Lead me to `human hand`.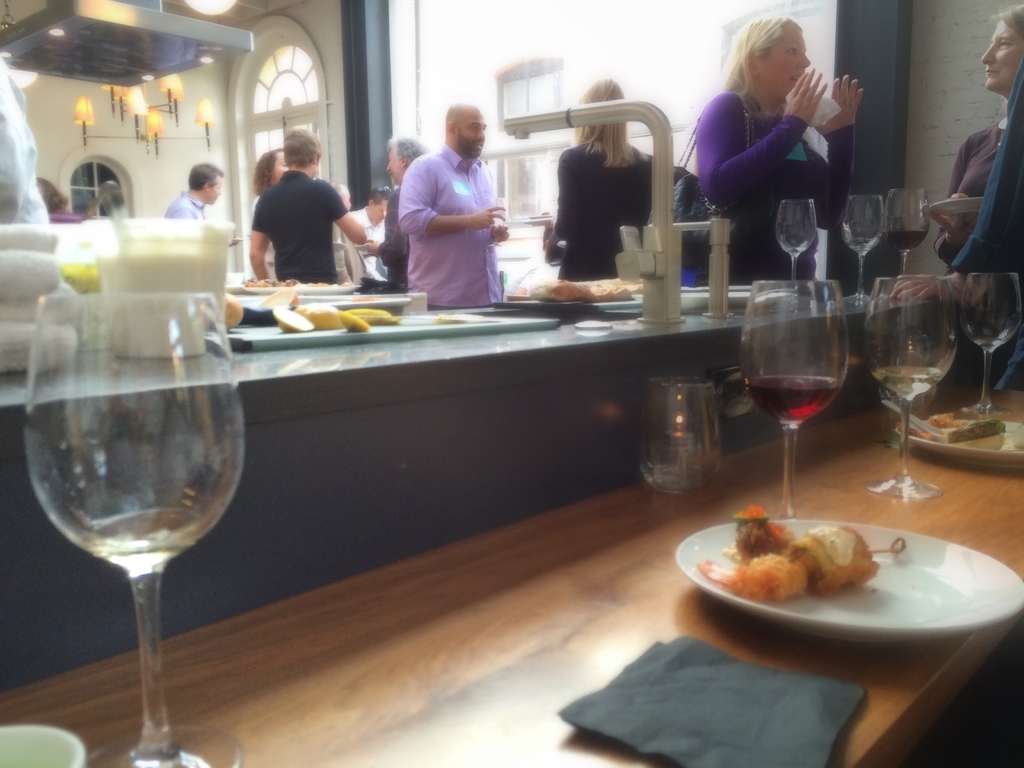
Lead to Rect(340, 191, 353, 212).
